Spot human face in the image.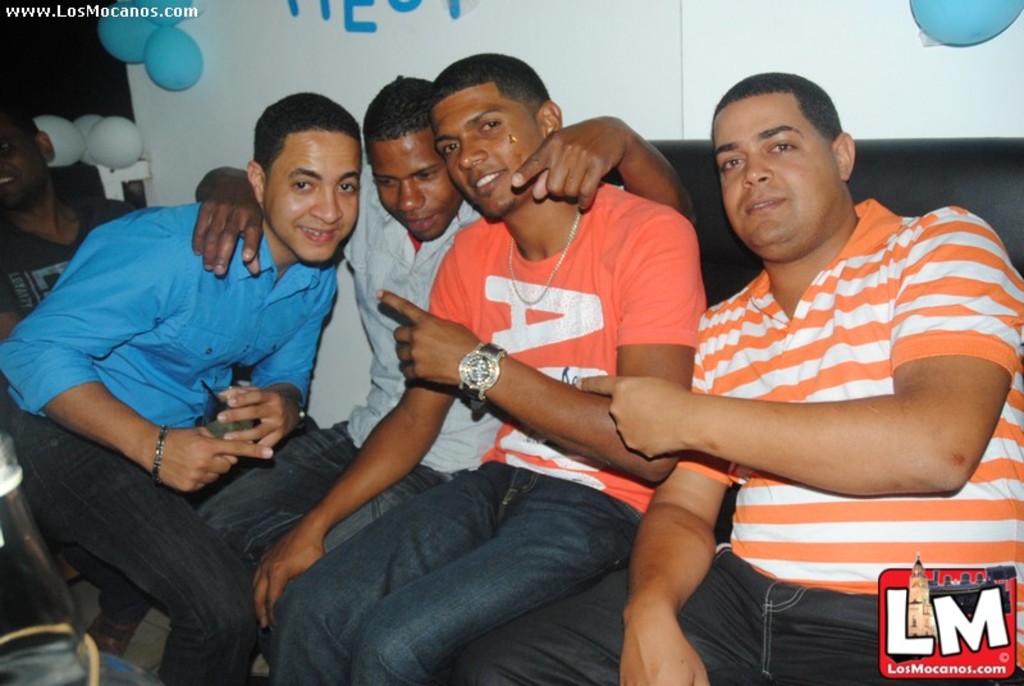
human face found at [x1=364, y1=120, x2=462, y2=241].
